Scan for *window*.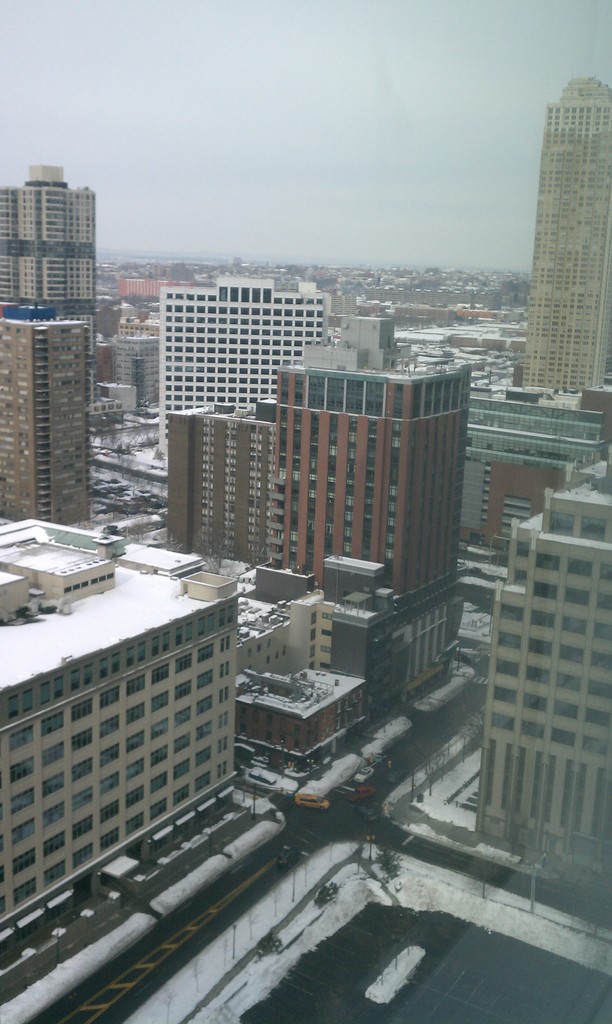
Scan result: 99/655/108/682.
